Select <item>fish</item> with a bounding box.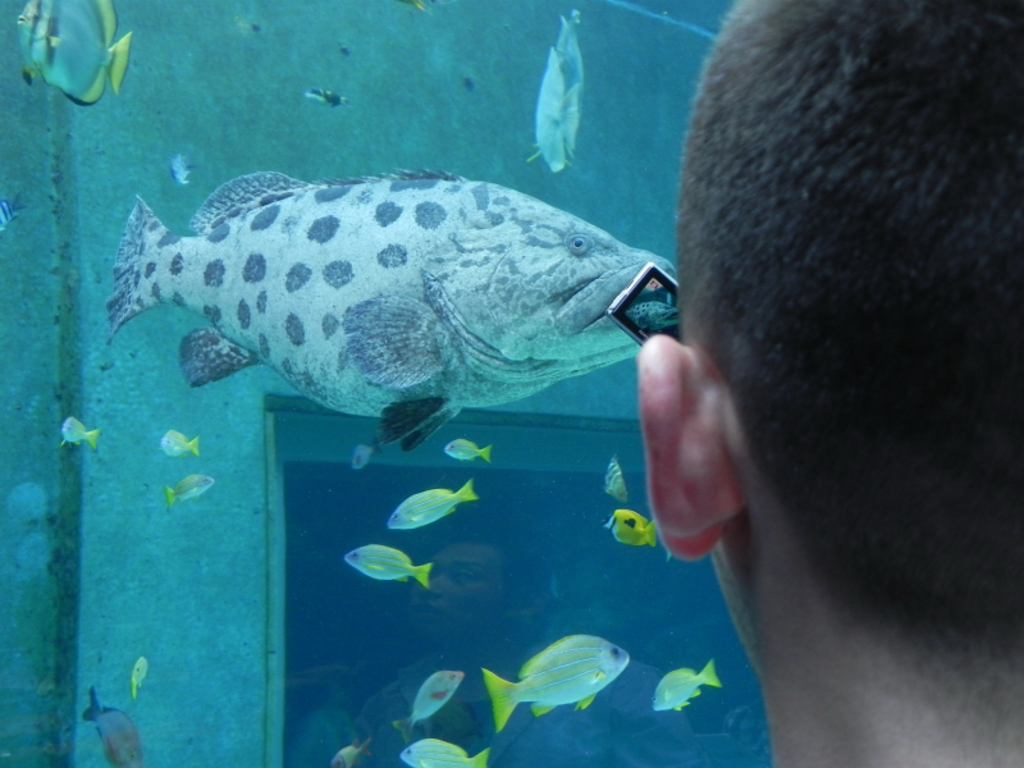
bbox=(447, 439, 497, 468).
